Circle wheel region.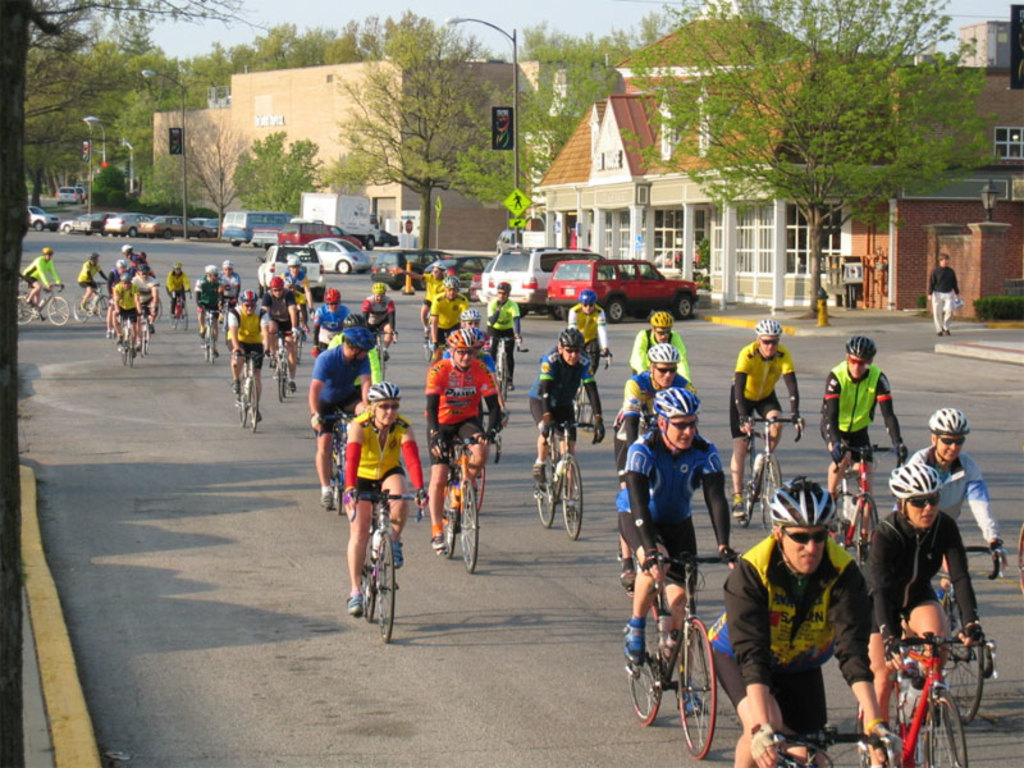
Region: bbox=[728, 425, 758, 526].
